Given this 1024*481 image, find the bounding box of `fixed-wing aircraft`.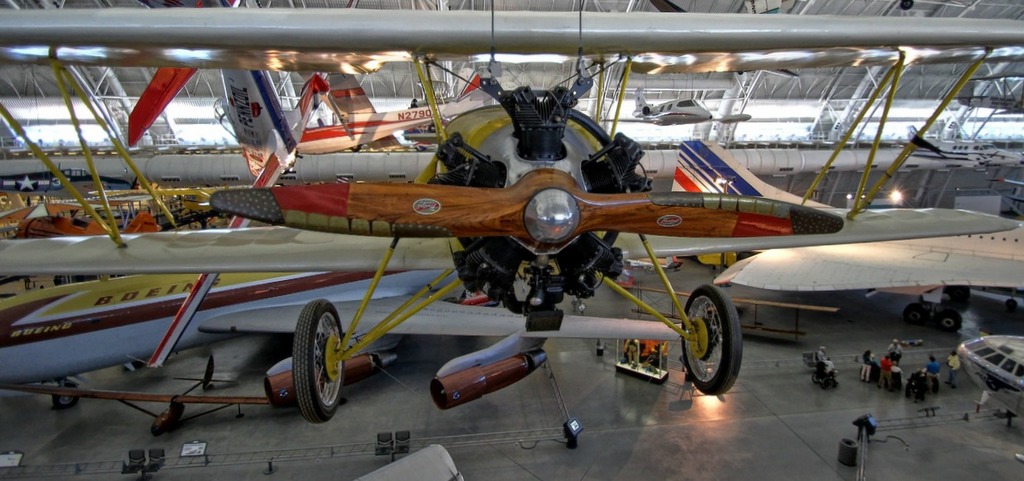
296 71 493 153.
